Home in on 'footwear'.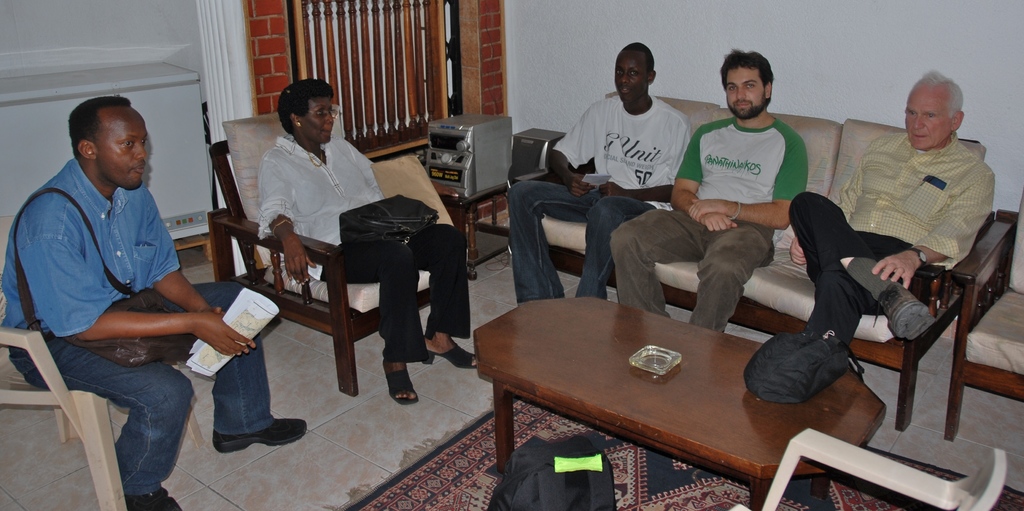
Homed in at 127/488/182/510.
